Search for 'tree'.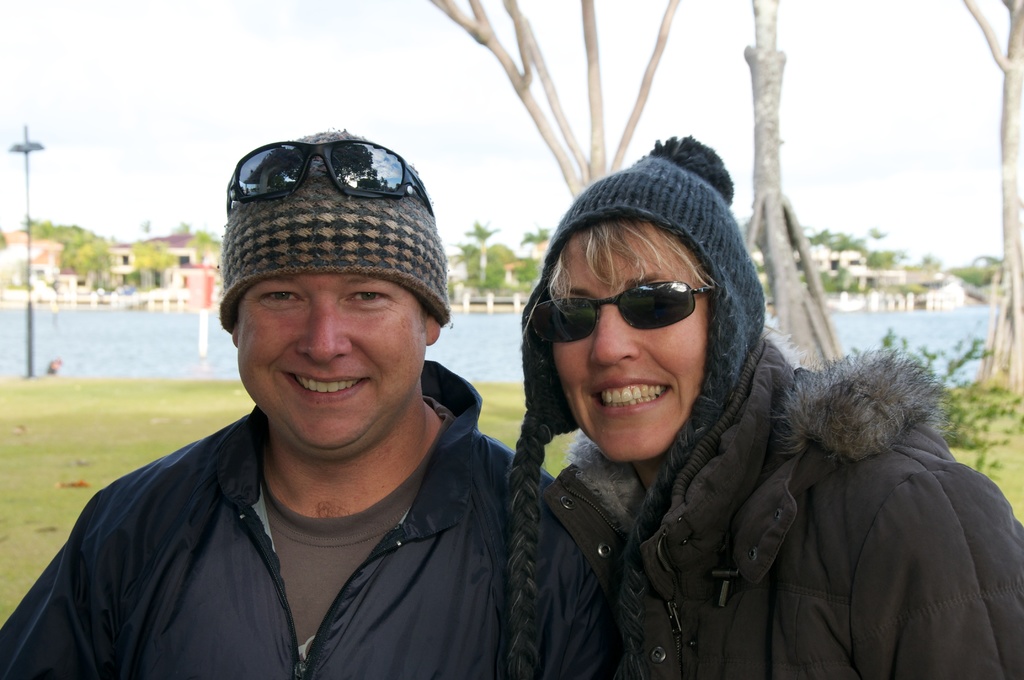
Found at left=422, top=0, right=686, bottom=201.
